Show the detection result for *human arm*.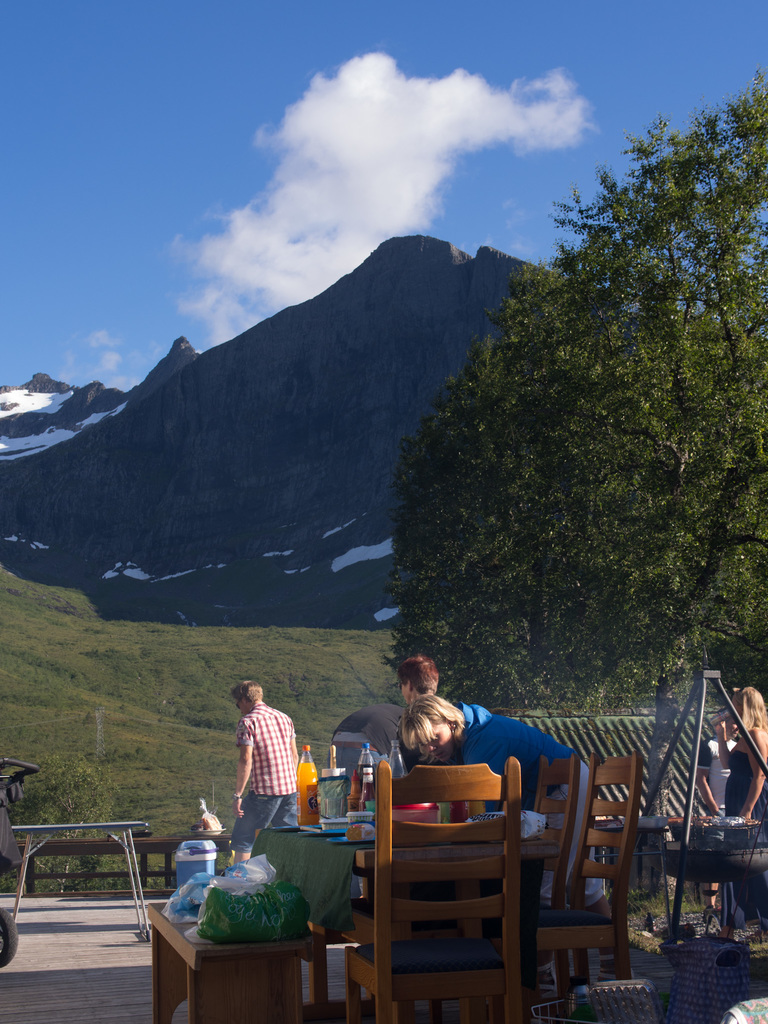
[x1=693, y1=737, x2=723, y2=819].
